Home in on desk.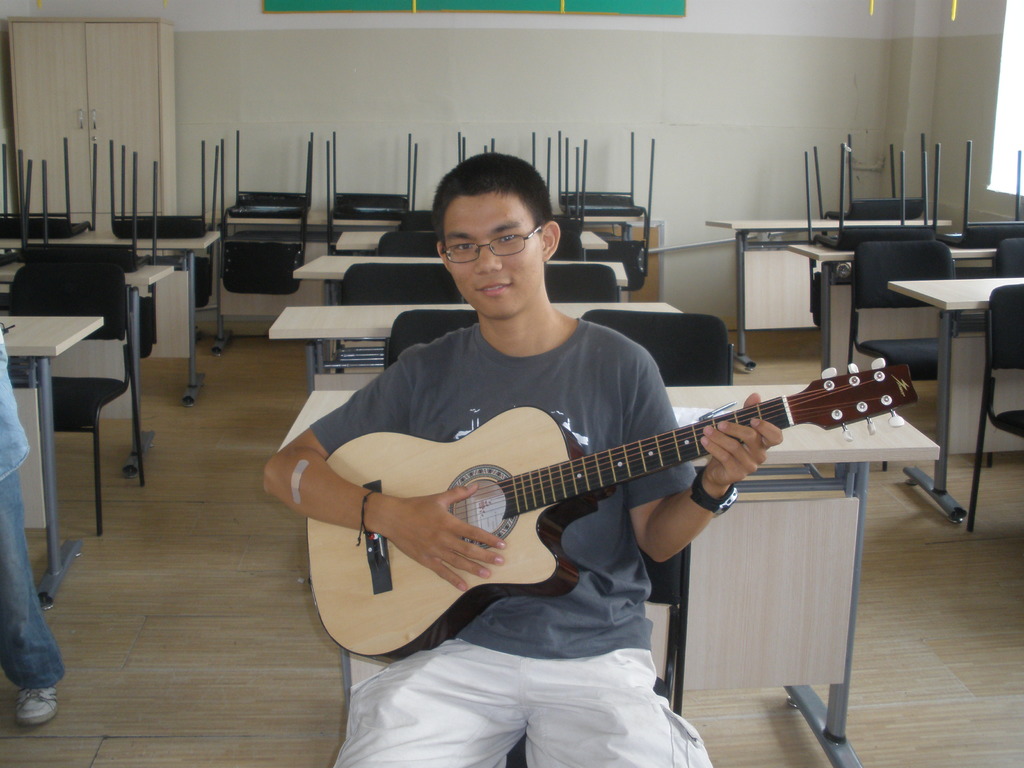
Homed in at {"x1": 268, "y1": 303, "x2": 683, "y2": 397}.
